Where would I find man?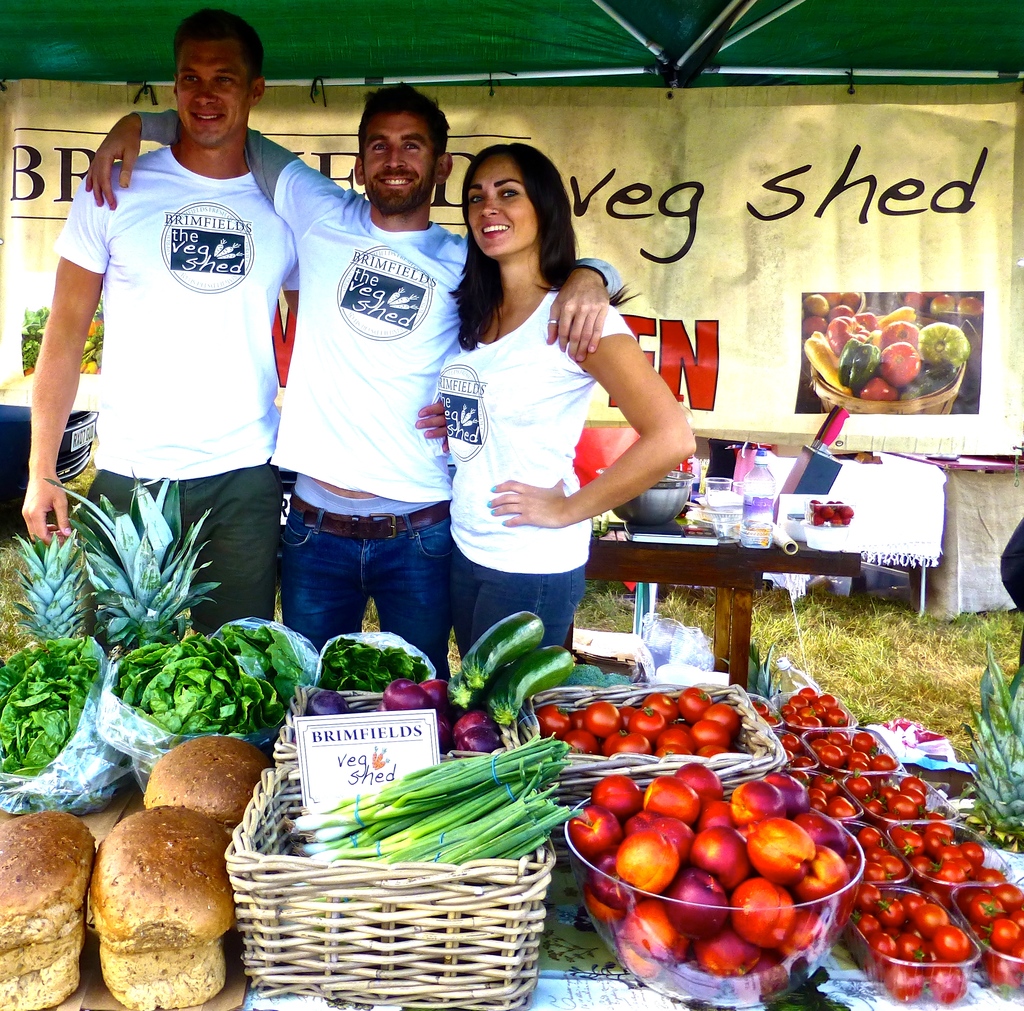
At <region>88, 82, 623, 693</region>.
